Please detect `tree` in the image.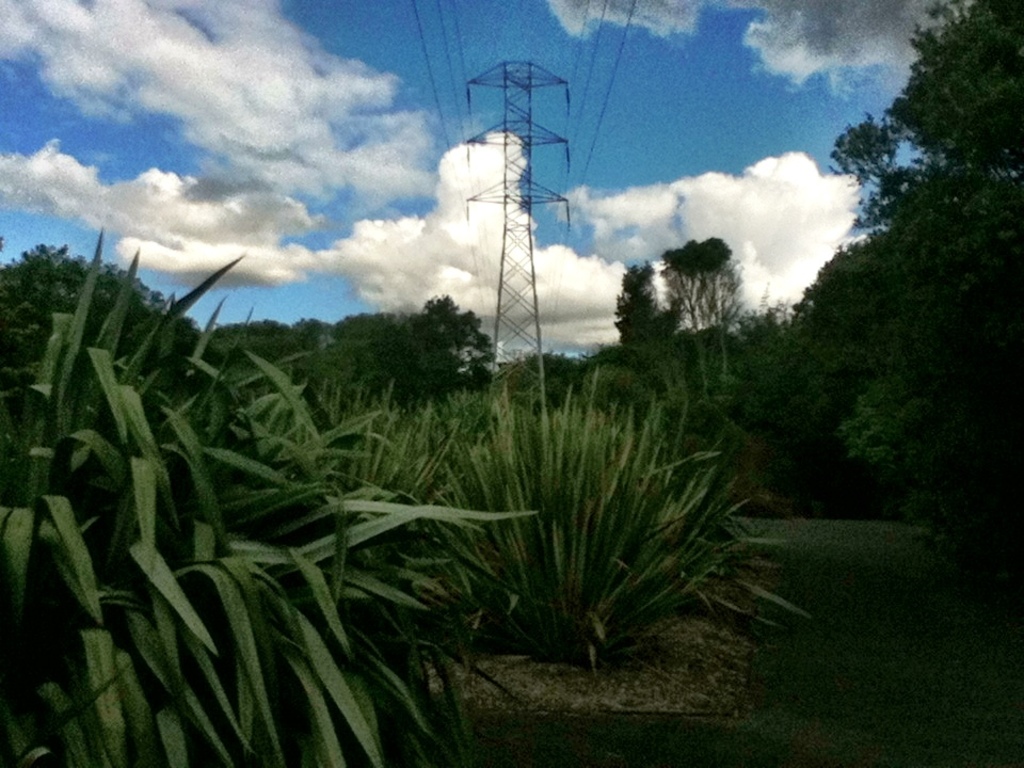
<bbox>505, 346, 587, 405</bbox>.
